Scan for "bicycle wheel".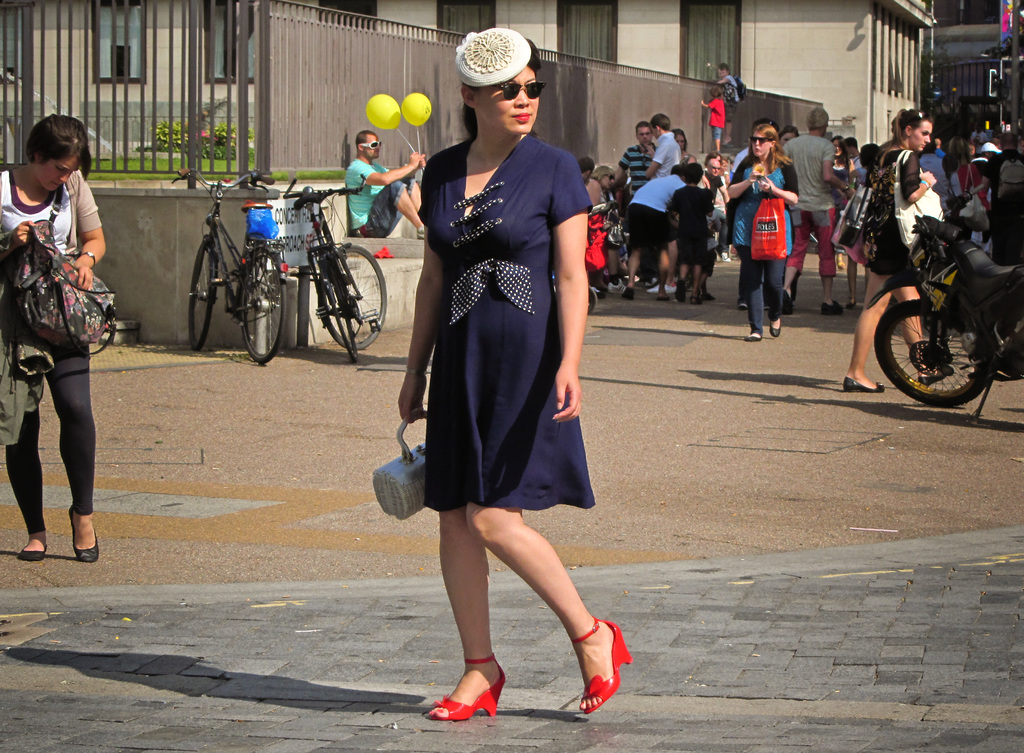
Scan result: (237, 247, 286, 364).
